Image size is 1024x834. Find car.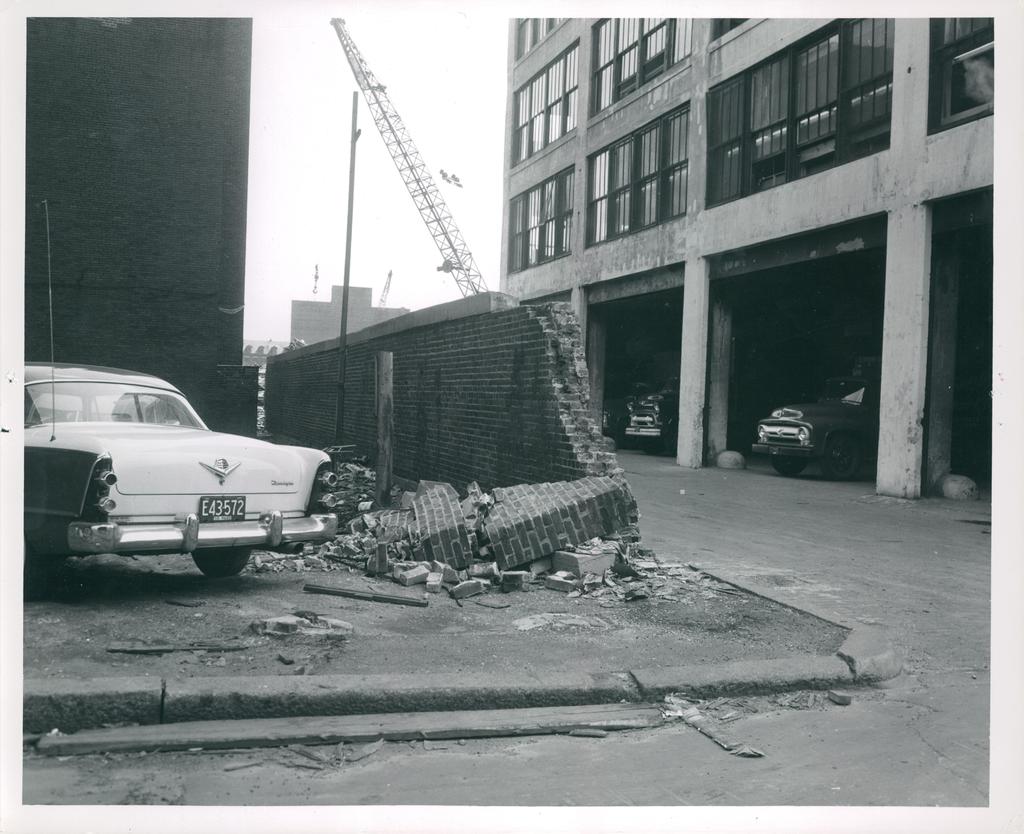
752/375/882/481.
